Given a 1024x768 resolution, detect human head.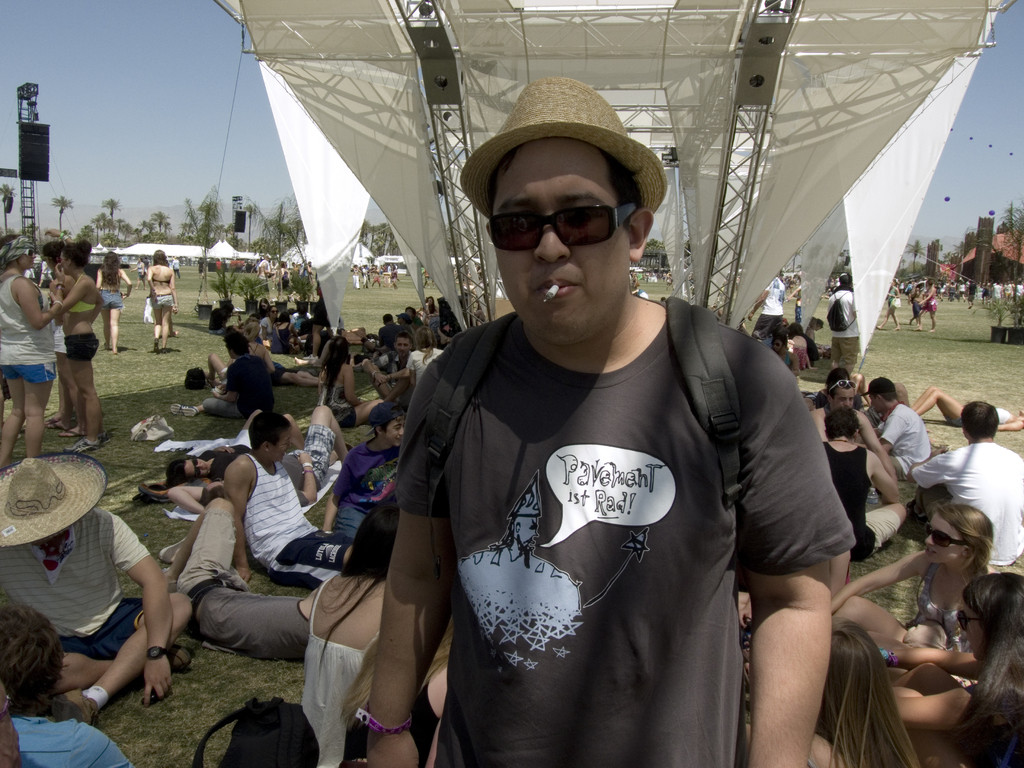
<box>0,602,69,722</box>.
